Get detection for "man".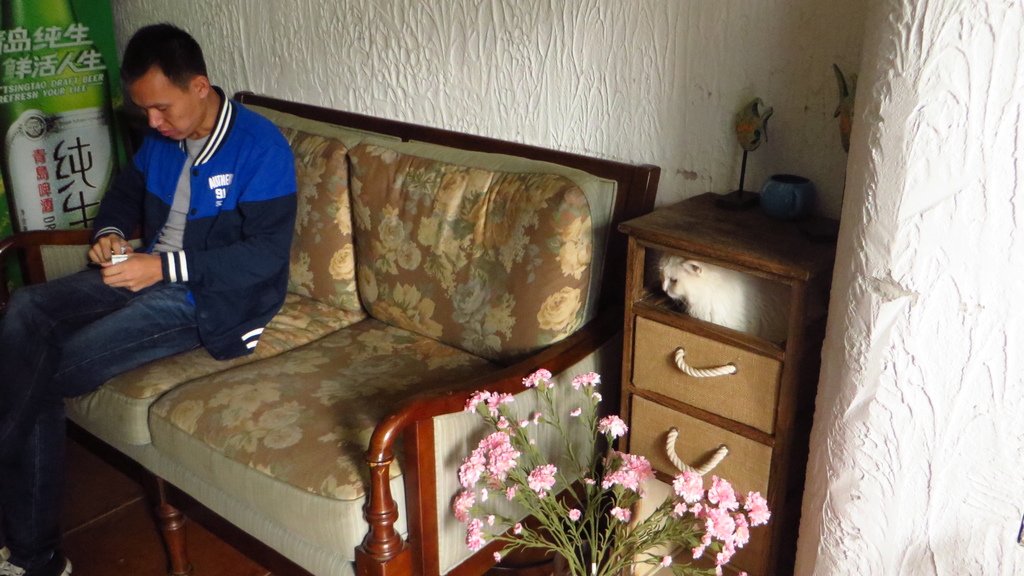
Detection: box=[42, 77, 309, 469].
